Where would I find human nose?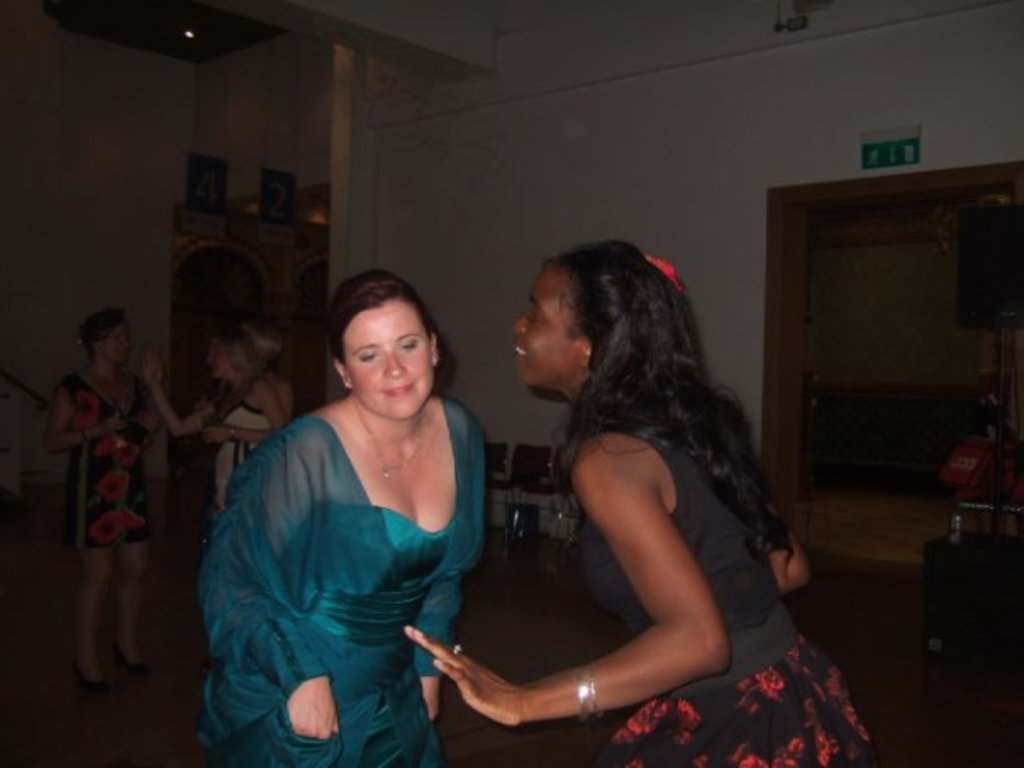
At left=383, top=349, right=405, bottom=376.
